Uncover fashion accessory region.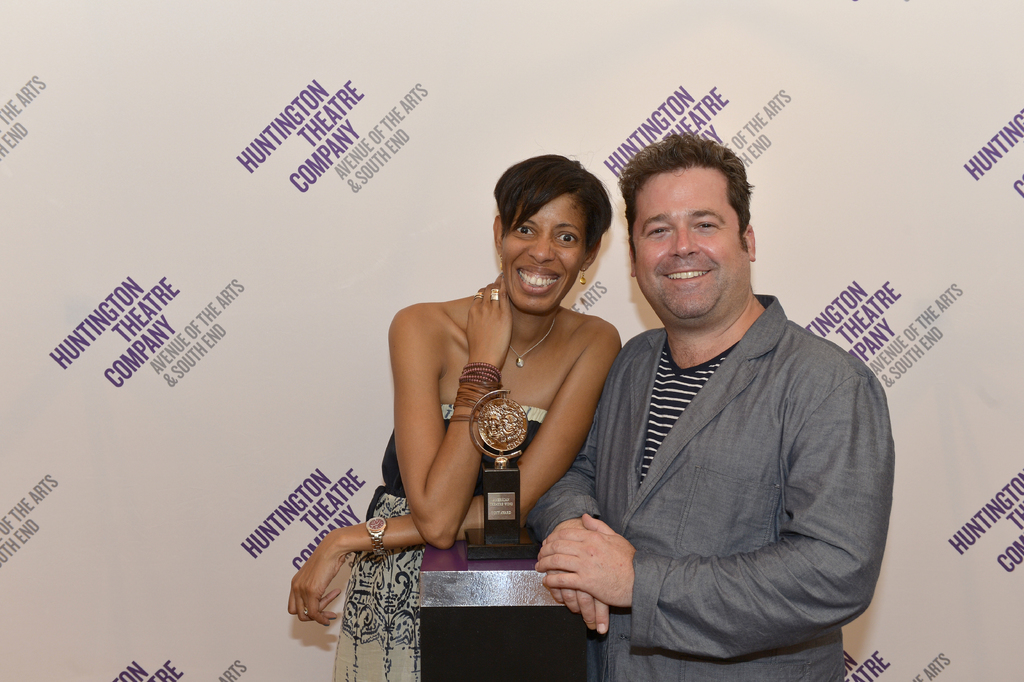
Uncovered: 504 312 559 369.
